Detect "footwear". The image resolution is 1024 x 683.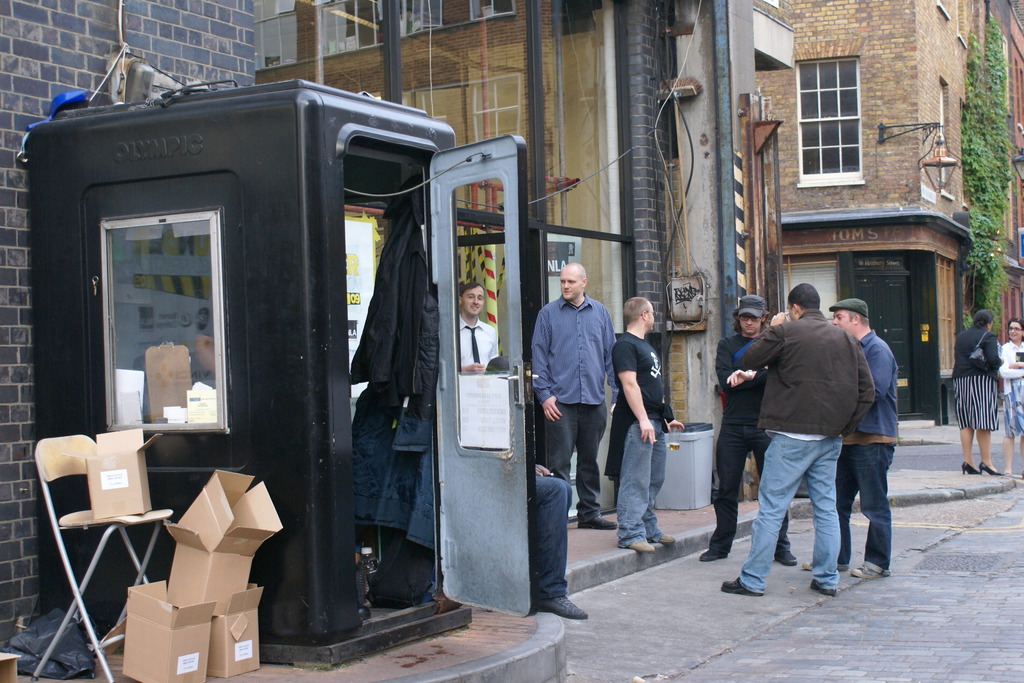
(653,529,681,545).
